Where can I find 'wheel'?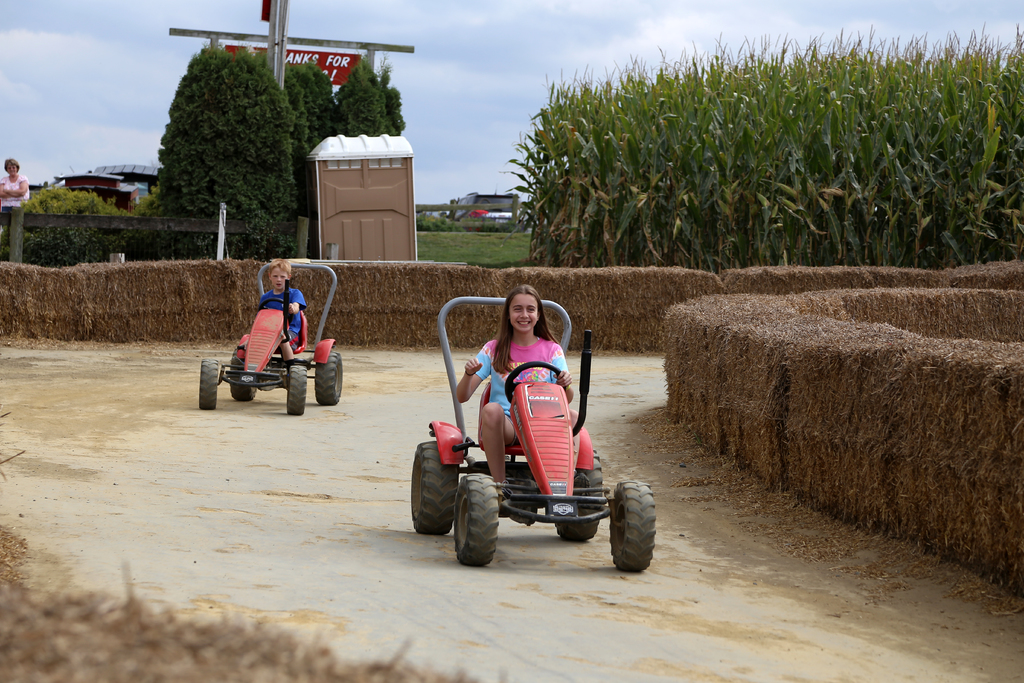
You can find it at <bbox>506, 362, 562, 402</bbox>.
